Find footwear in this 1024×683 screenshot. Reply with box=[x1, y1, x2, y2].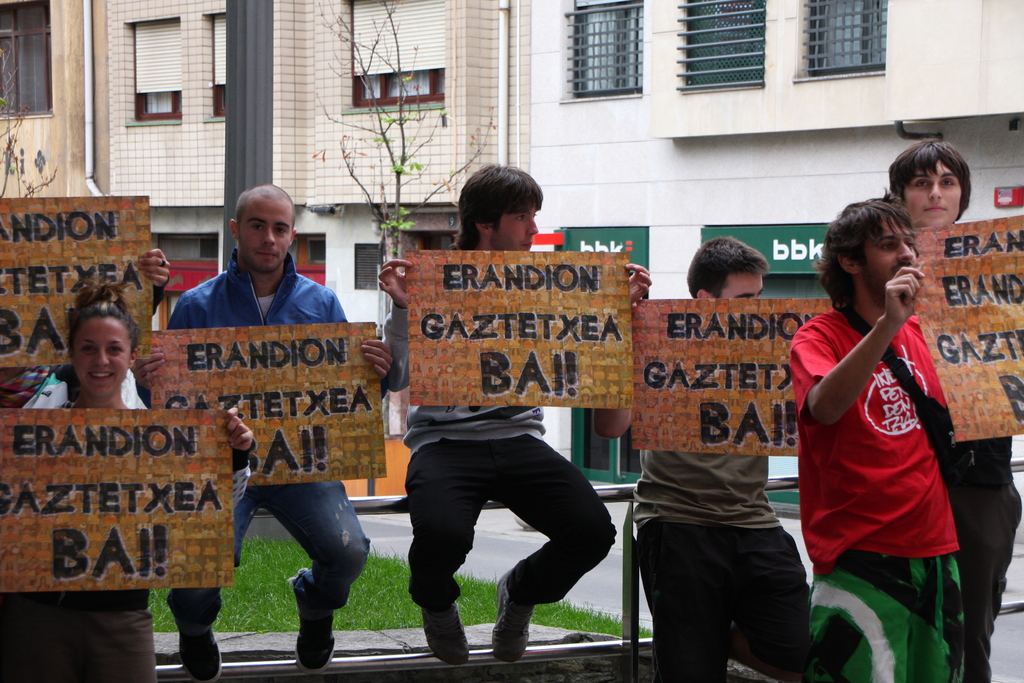
box=[287, 584, 331, 670].
